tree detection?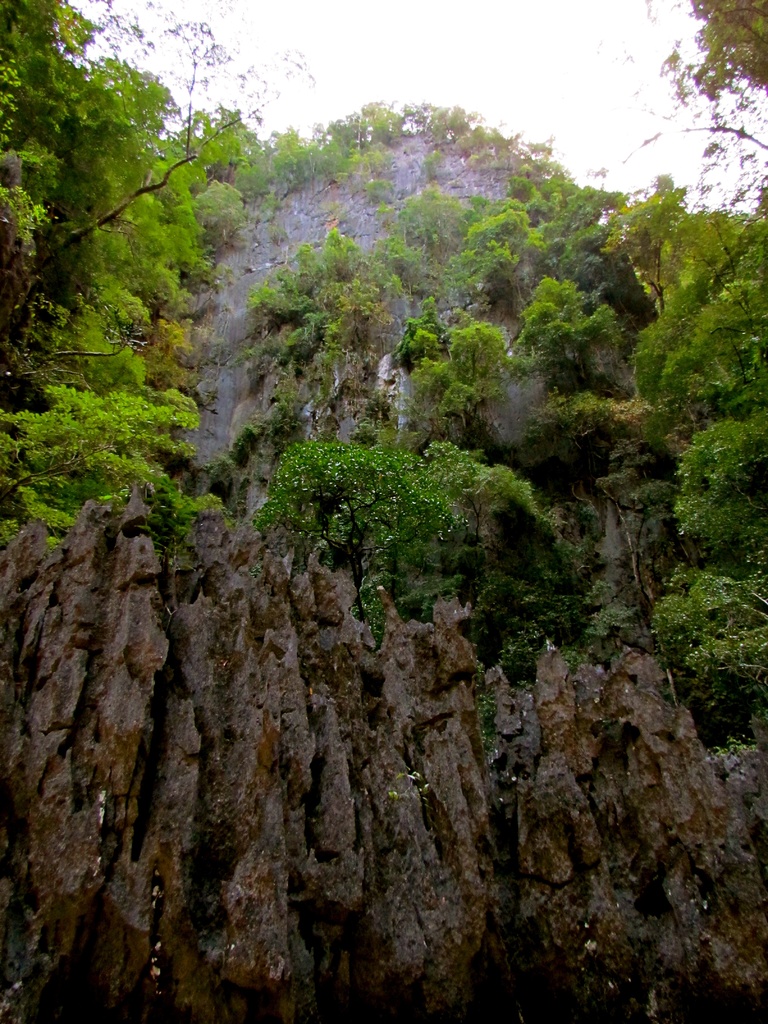
<box>591,163,767,430</box>
